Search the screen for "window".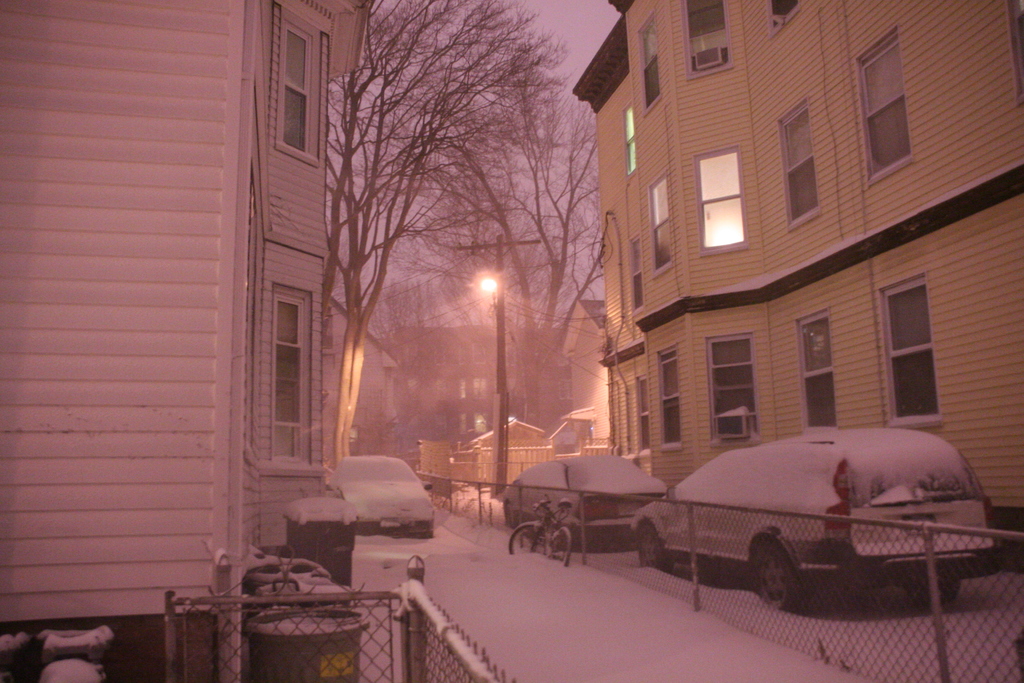
Found at rect(266, 285, 312, 459).
